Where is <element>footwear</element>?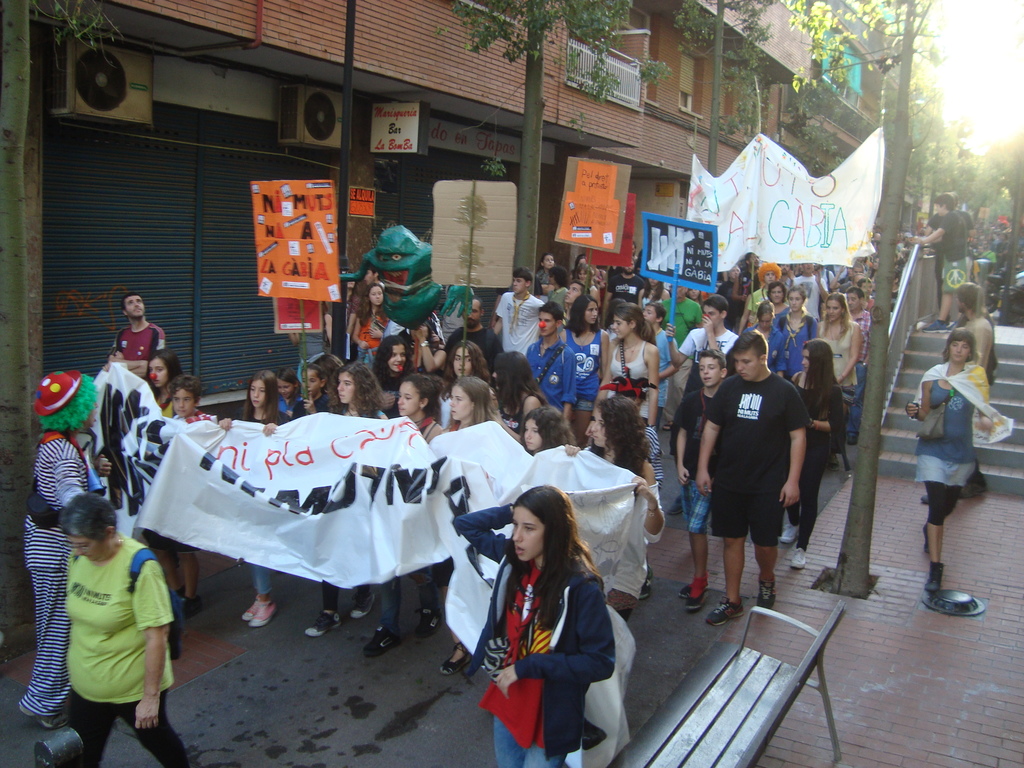
x1=639 y1=566 x2=648 y2=602.
